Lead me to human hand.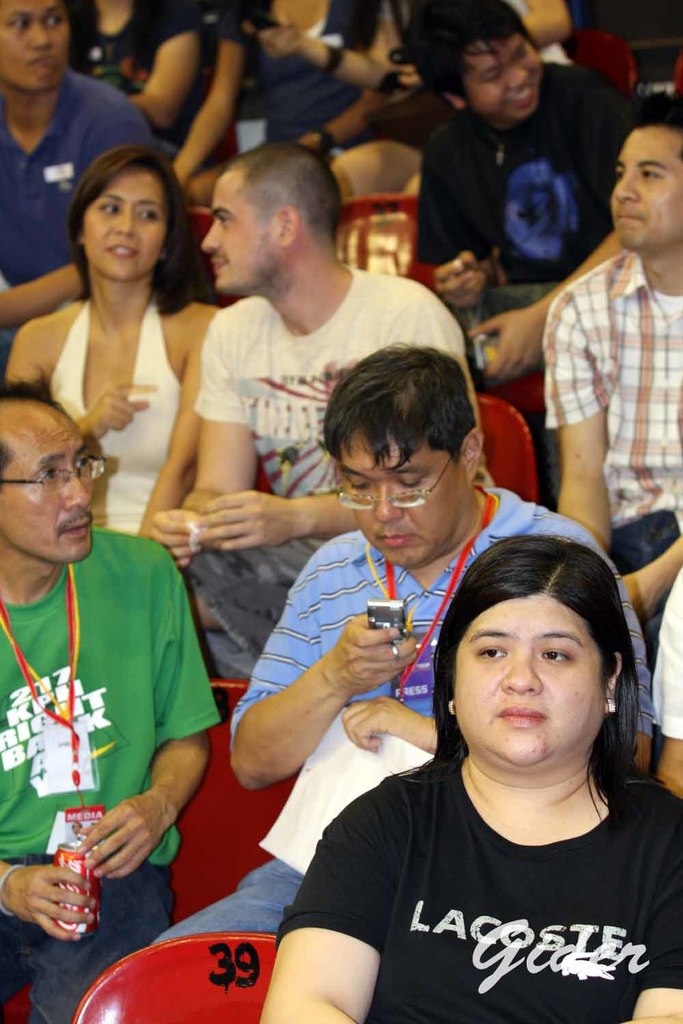
Lead to 333/612/432/686.
